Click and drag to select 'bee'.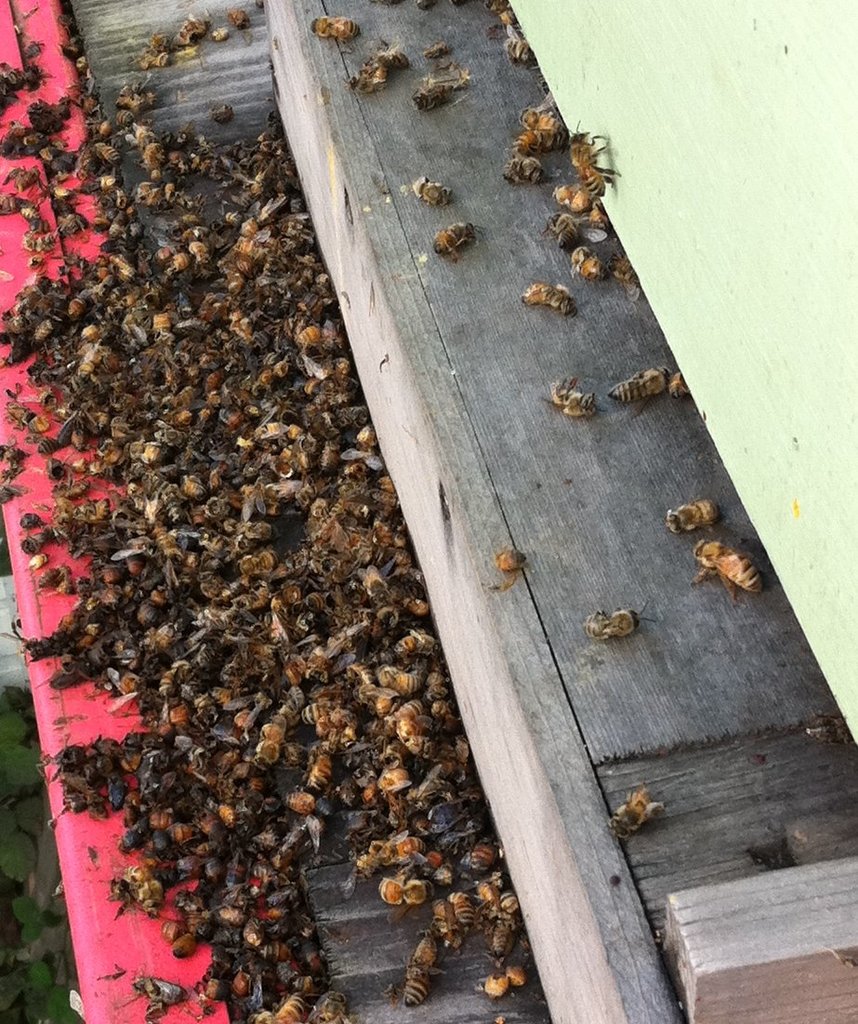
Selection: box(588, 607, 640, 638).
